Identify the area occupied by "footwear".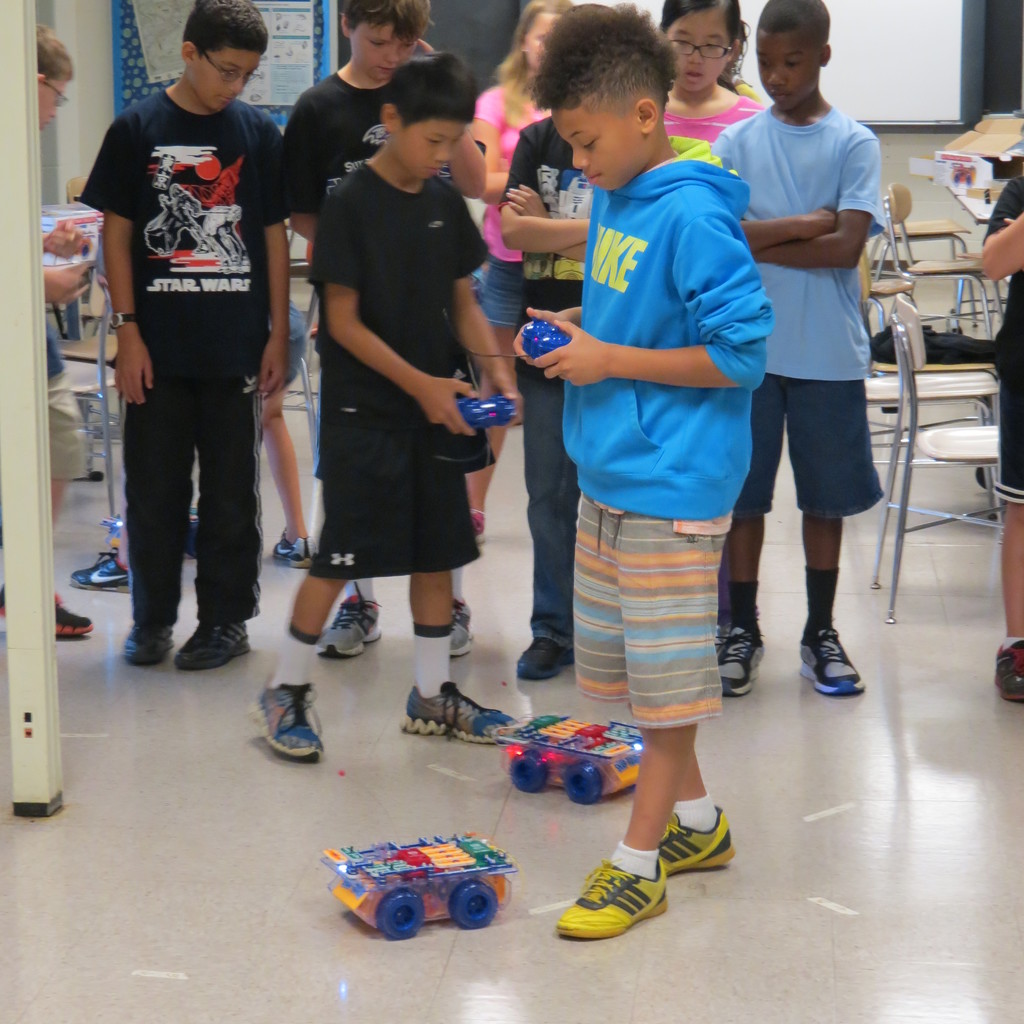
Area: Rect(175, 625, 254, 666).
